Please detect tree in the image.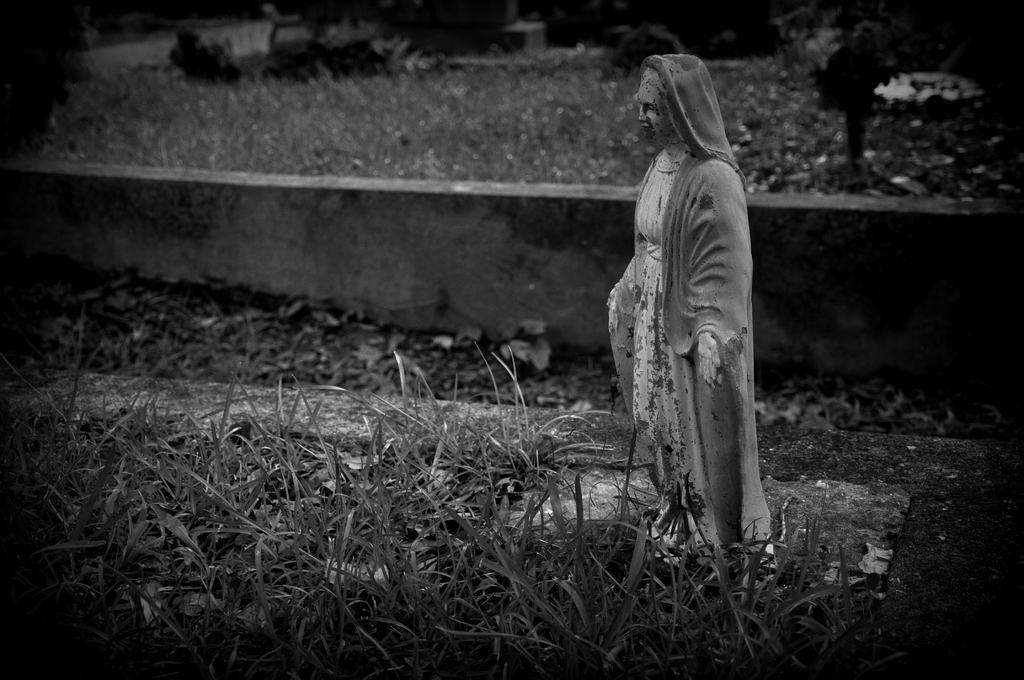
[0,0,1023,679].
